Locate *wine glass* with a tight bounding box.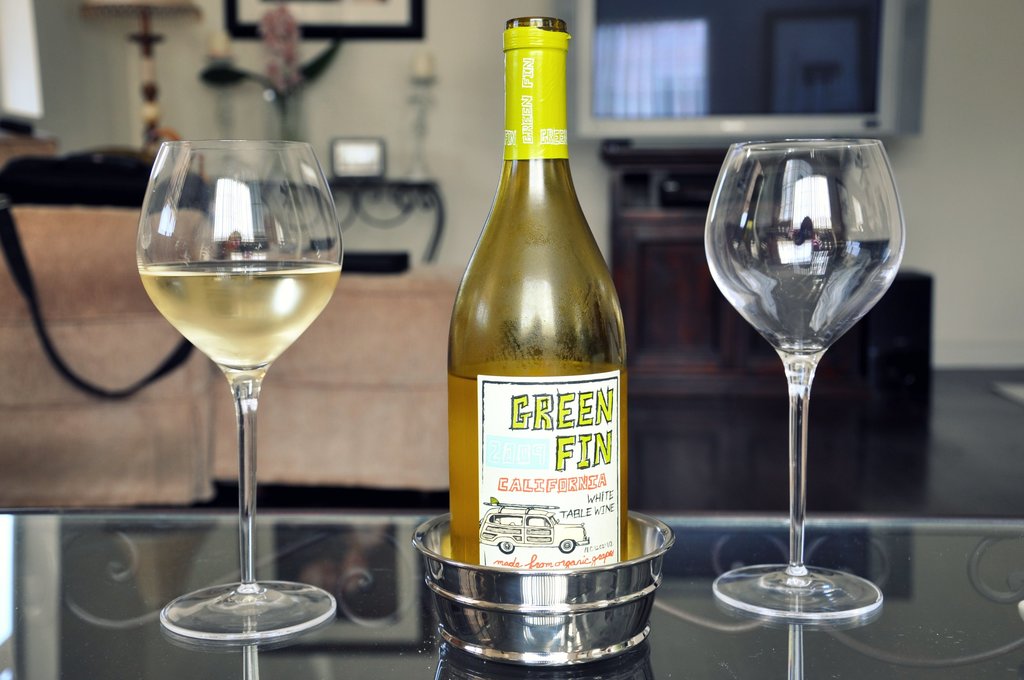
bbox=(703, 138, 909, 622).
